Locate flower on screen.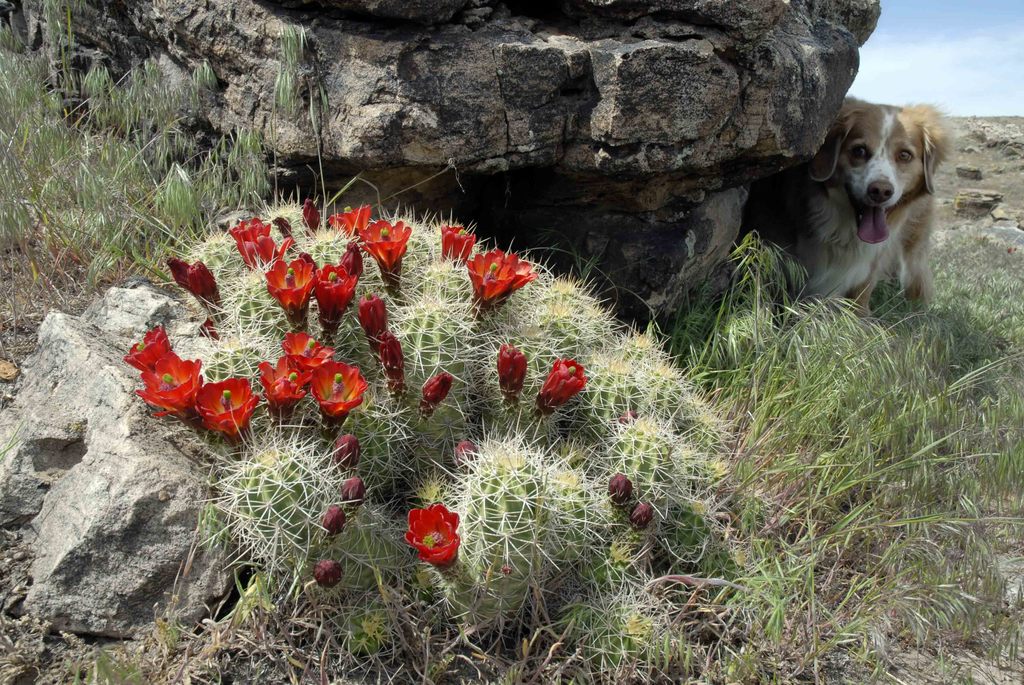
On screen at [332,202,371,235].
